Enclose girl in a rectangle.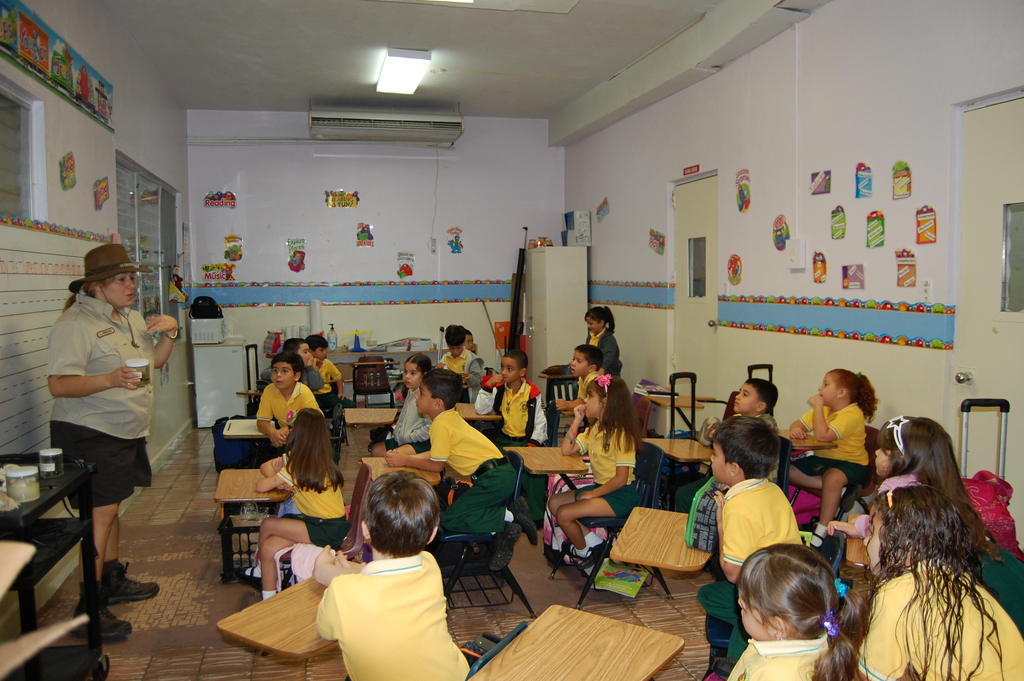
pyautogui.locateOnScreen(792, 373, 879, 539).
